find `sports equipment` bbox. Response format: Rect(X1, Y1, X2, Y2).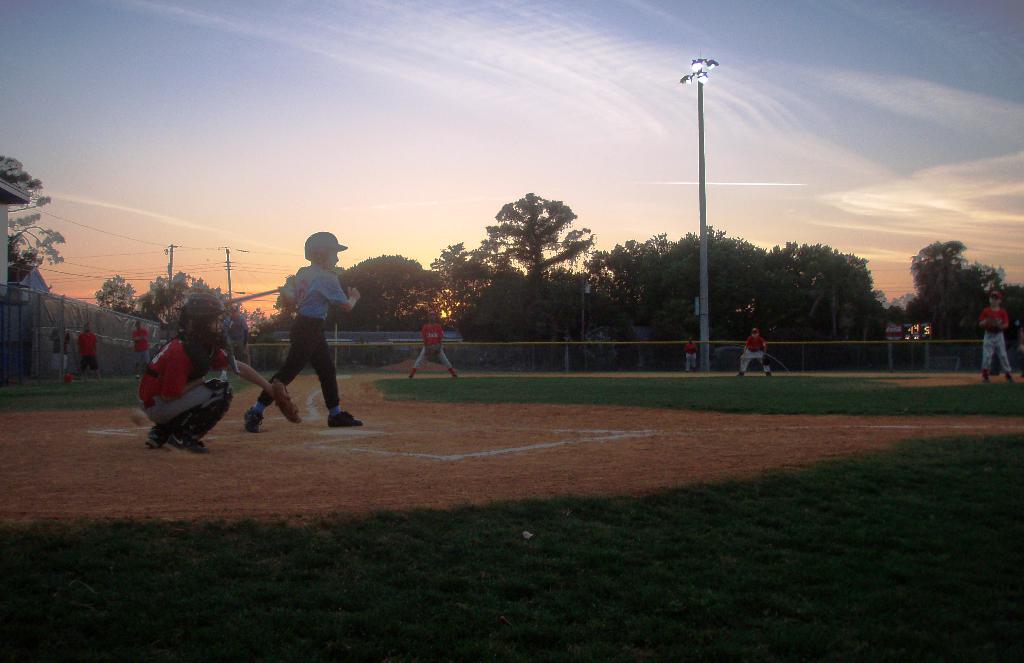
Rect(243, 407, 264, 432).
